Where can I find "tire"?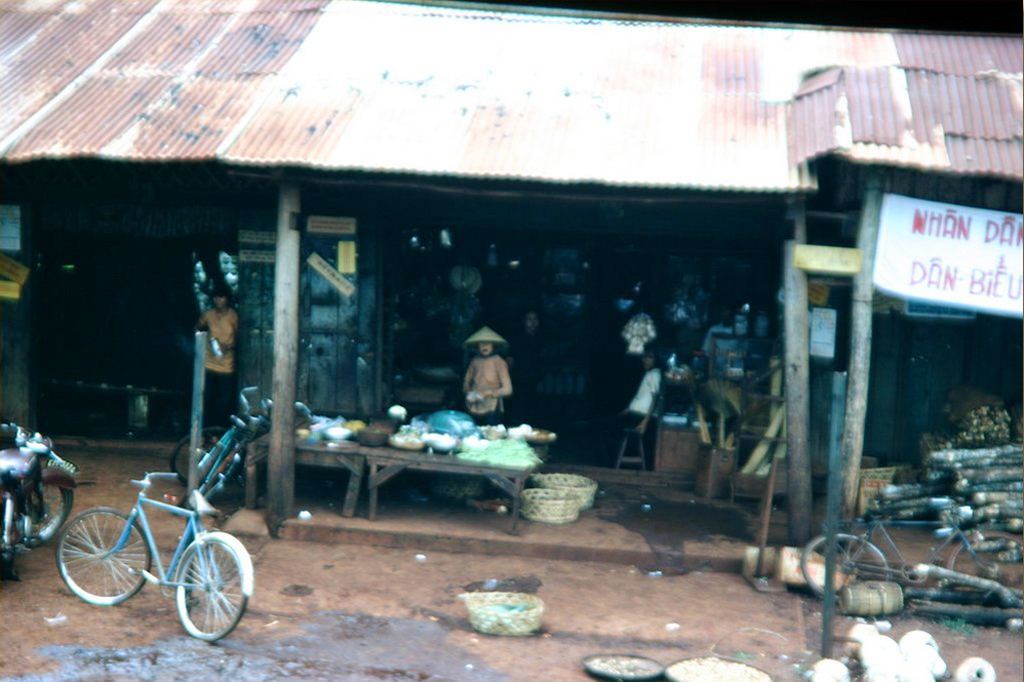
You can find it at [x1=18, y1=487, x2=70, y2=547].
